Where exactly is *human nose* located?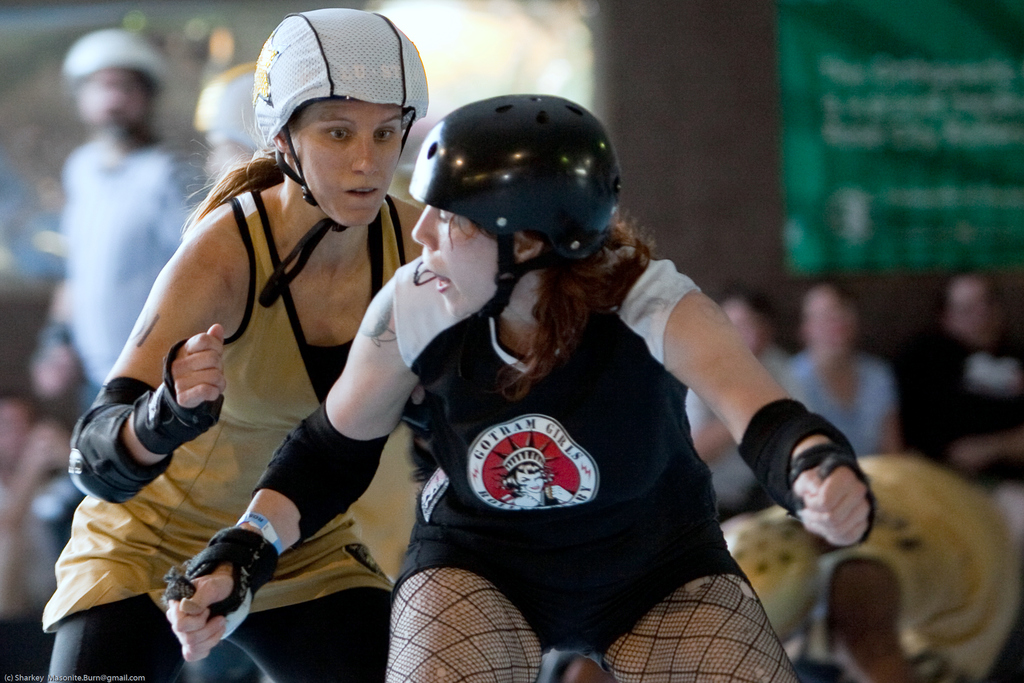
Its bounding box is Rect(351, 138, 378, 175).
